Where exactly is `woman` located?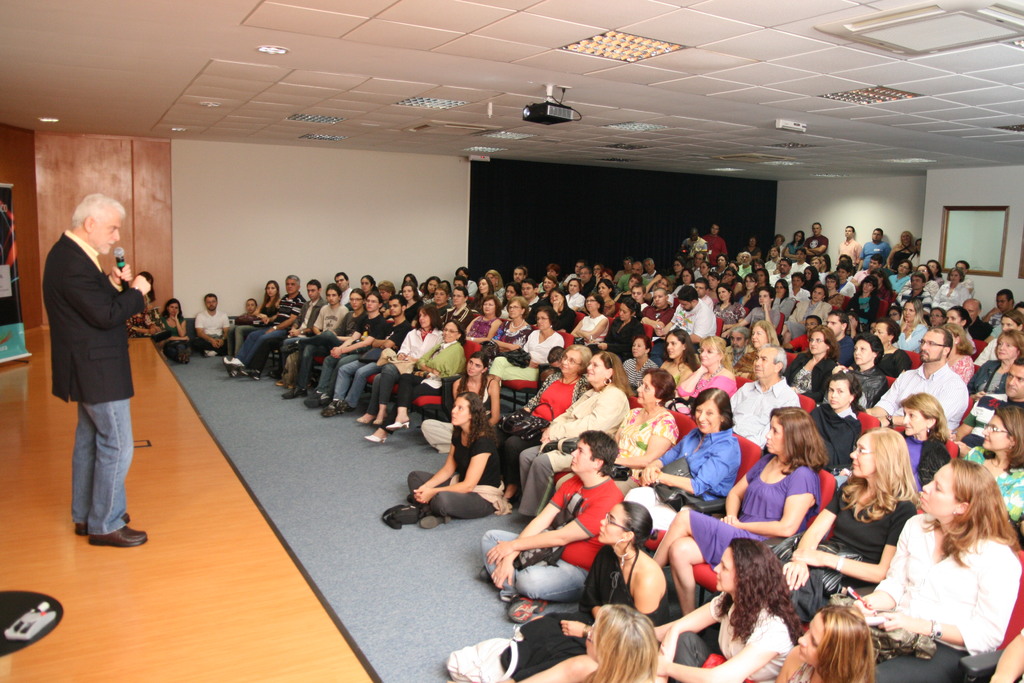
Its bounding box is (x1=237, y1=299, x2=258, y2=327).
